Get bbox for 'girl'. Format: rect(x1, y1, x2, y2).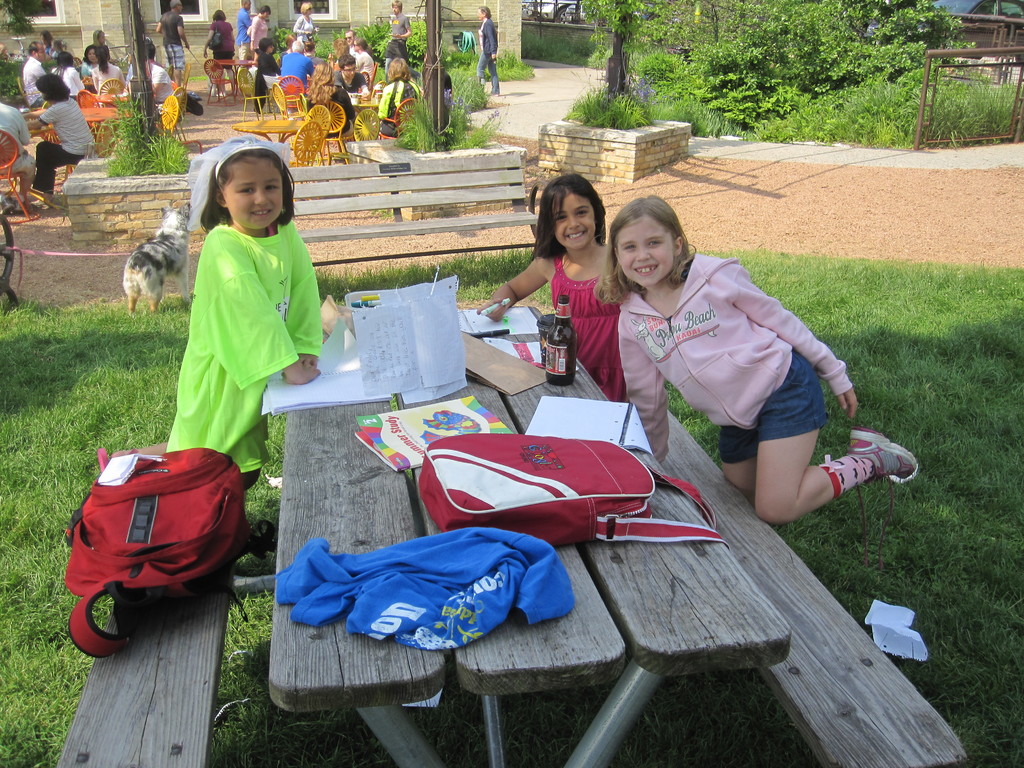
rect(327, 40, 356, 72).
